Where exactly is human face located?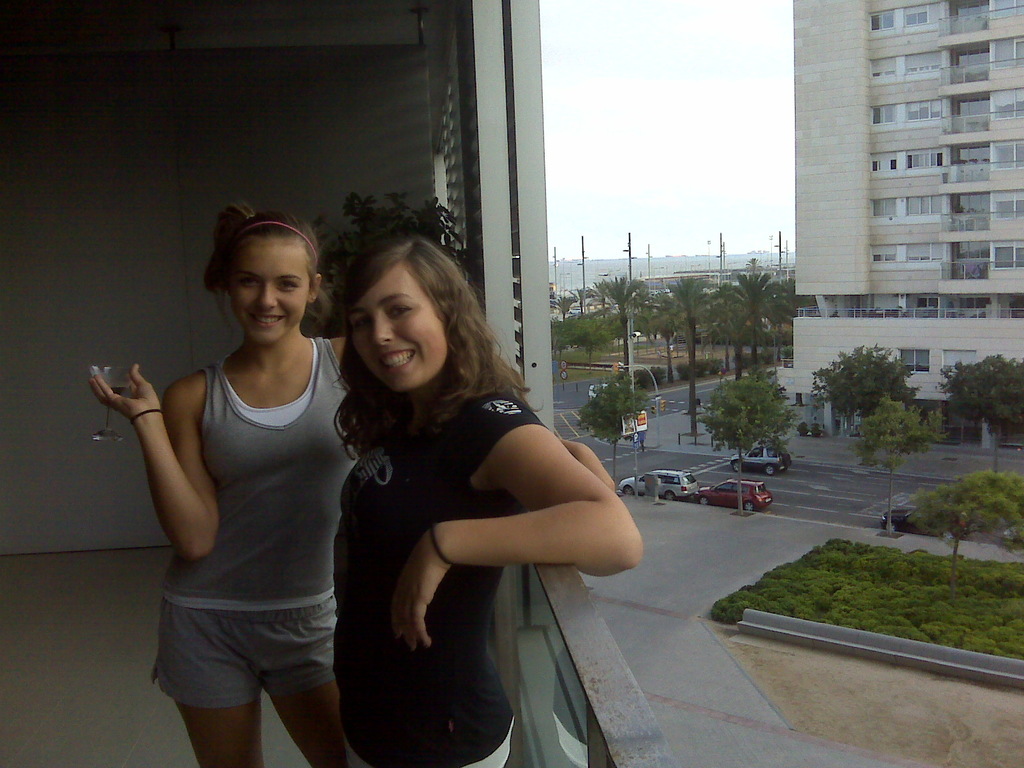
Its bounding box is rect(351, 268, 448, 392).
